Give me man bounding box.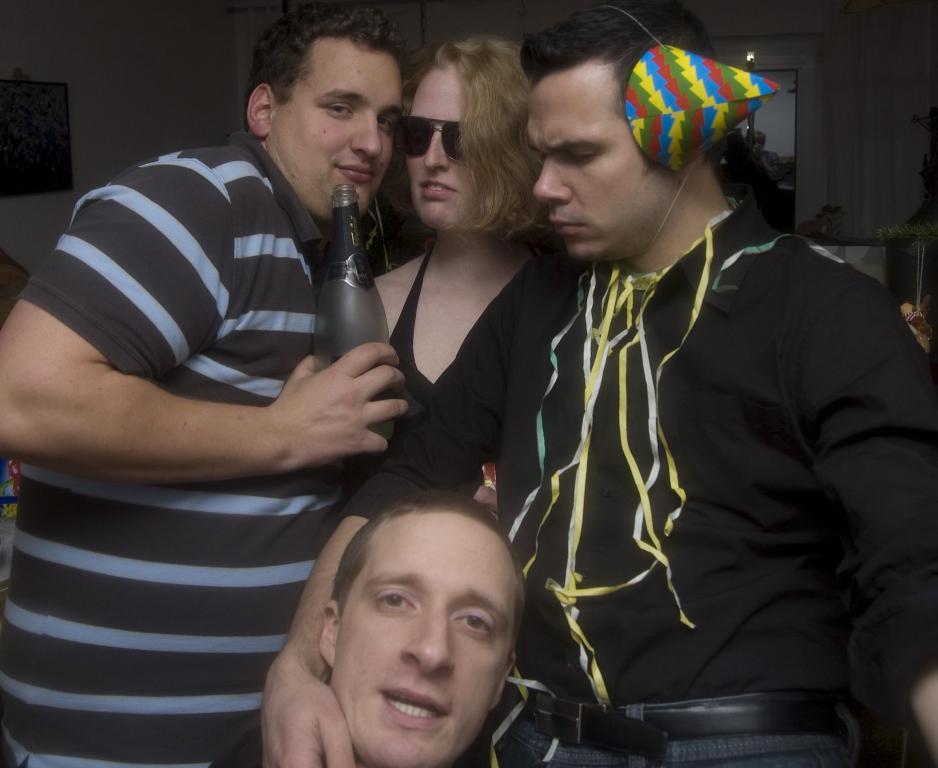
[left=267, top=0, right=937, bottom=767].
